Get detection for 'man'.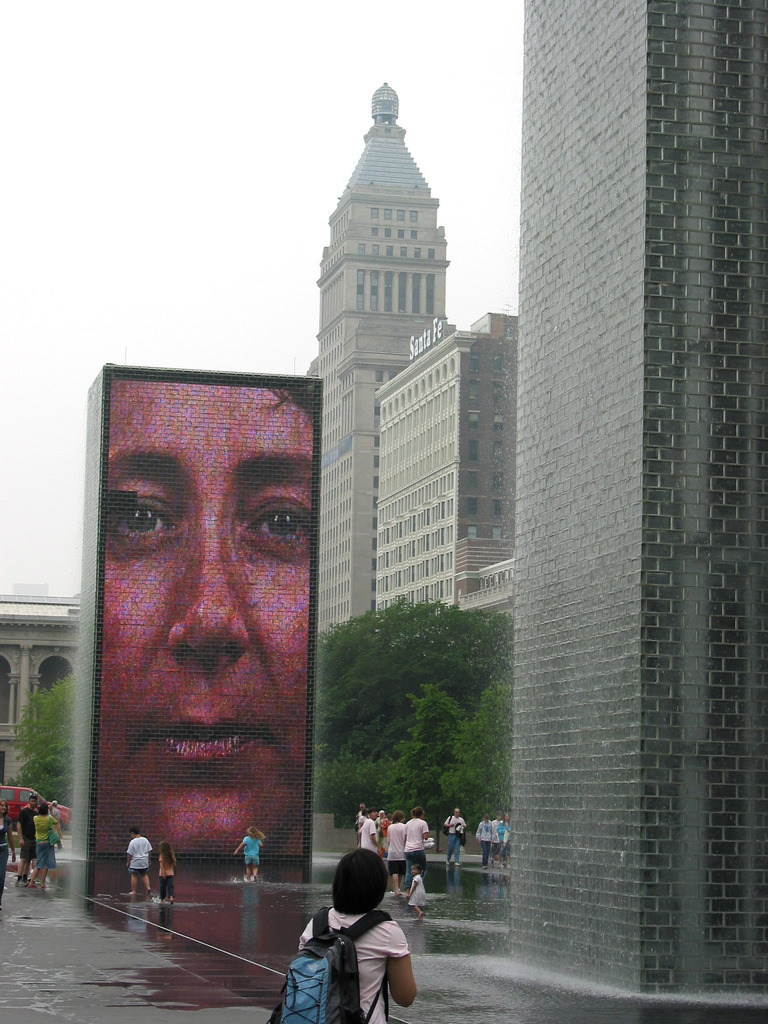
Detection: crop(445, 806, 465, 867).
